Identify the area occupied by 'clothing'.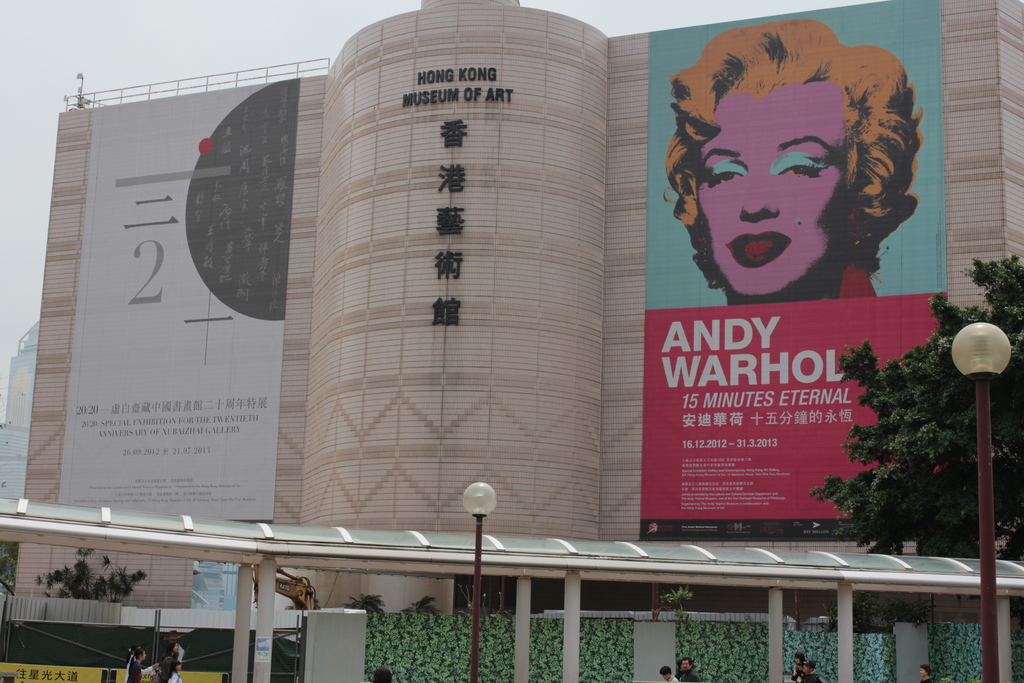
Area: [791, 659, 803, 682].
